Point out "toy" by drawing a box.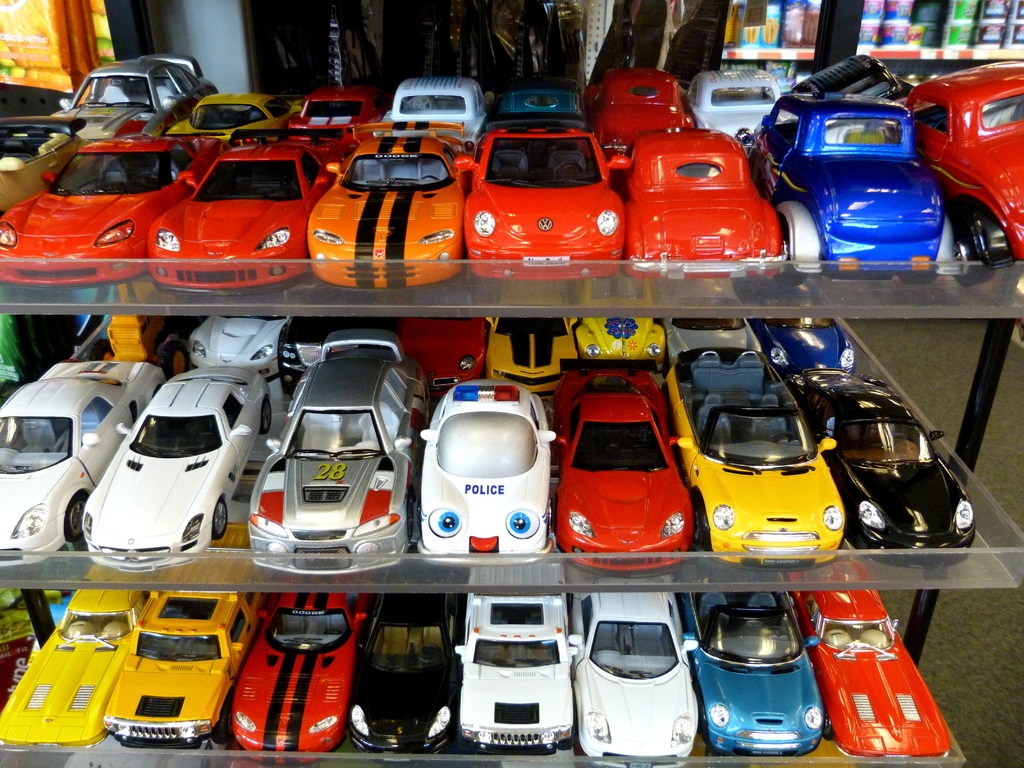
pyautogui.locateOnScreen(612, 122, 779, 280).
